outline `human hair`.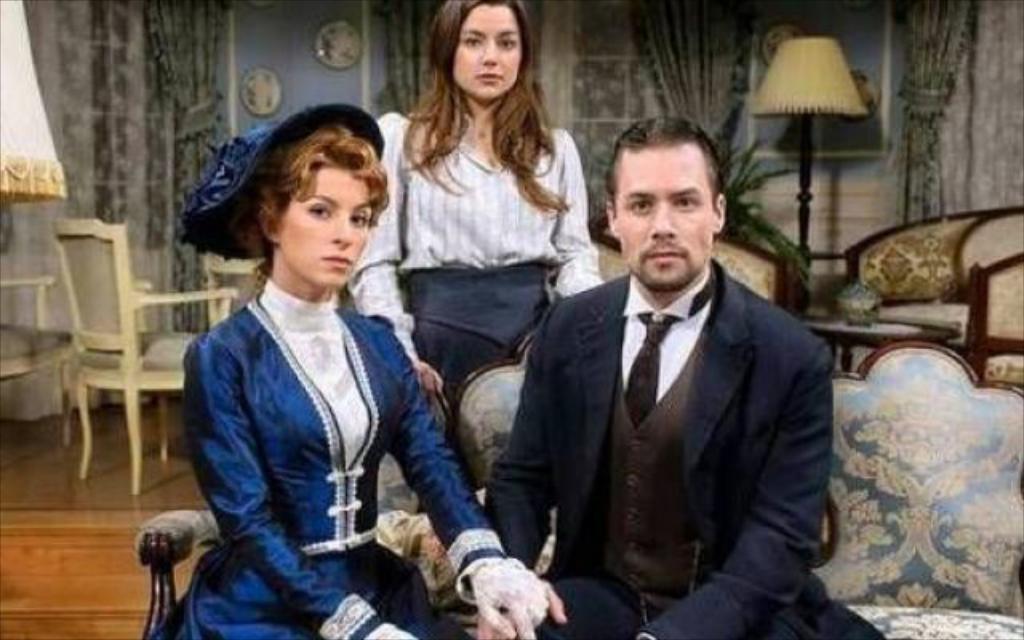
Outline: bbox=[602, 115, 731, 221].
